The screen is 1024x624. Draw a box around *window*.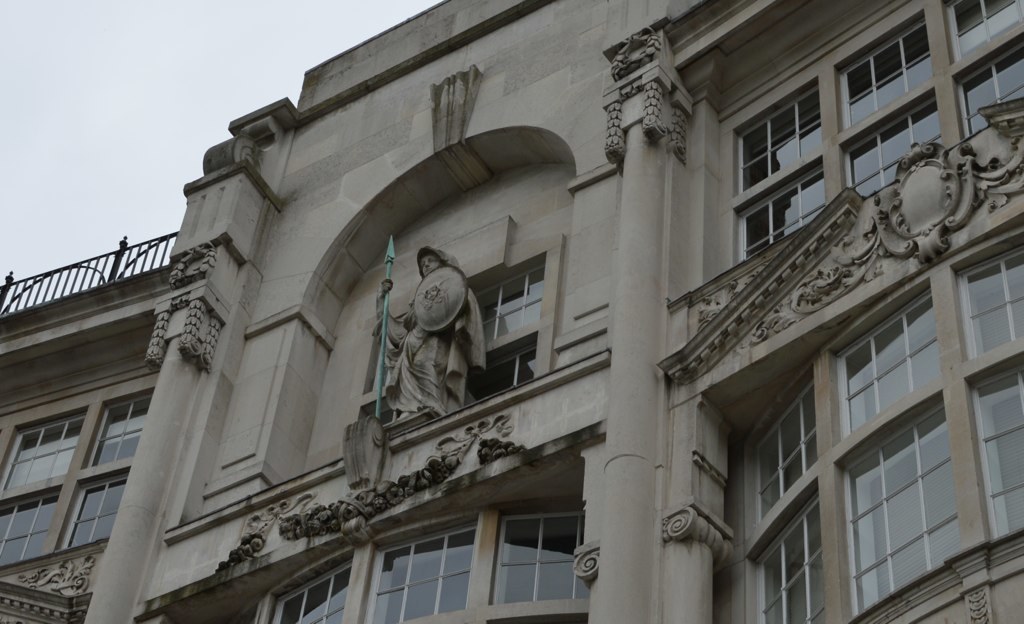
741/170/823/257.
